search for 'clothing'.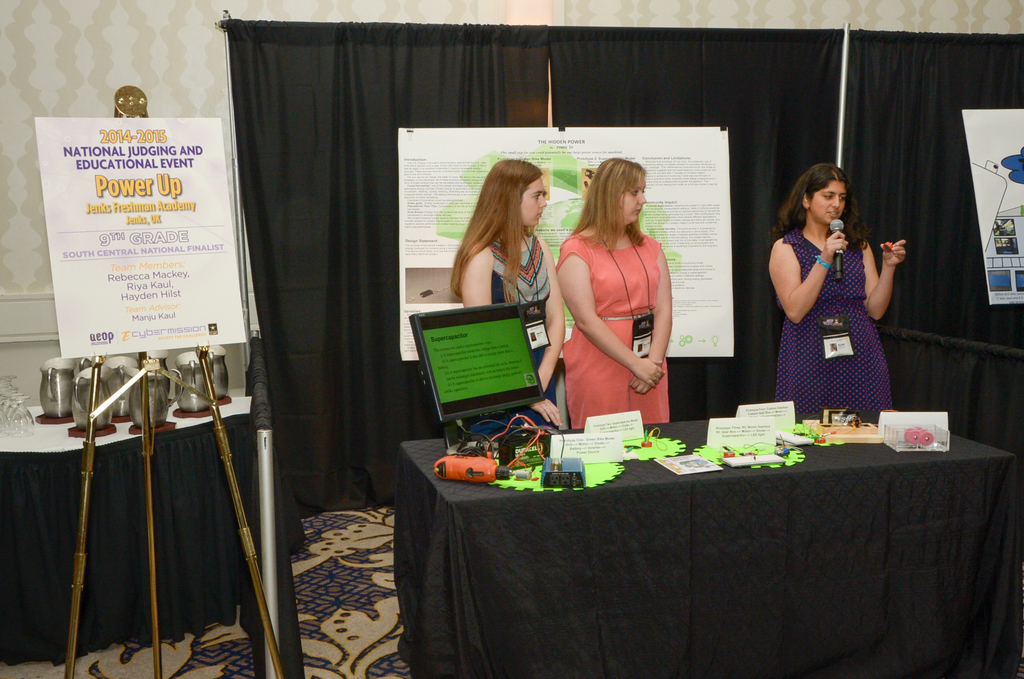
Found at x1=550 y1=218 x2=662 y2=426.
